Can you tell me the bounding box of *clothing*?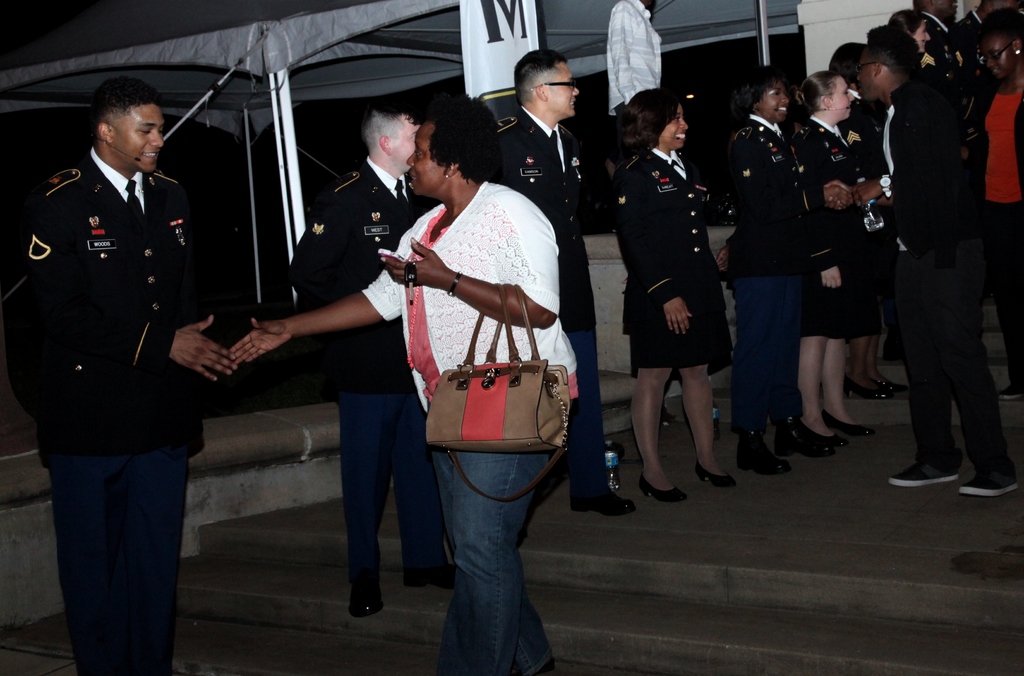
x1=495, y1=104, x2=608, y2=488.
